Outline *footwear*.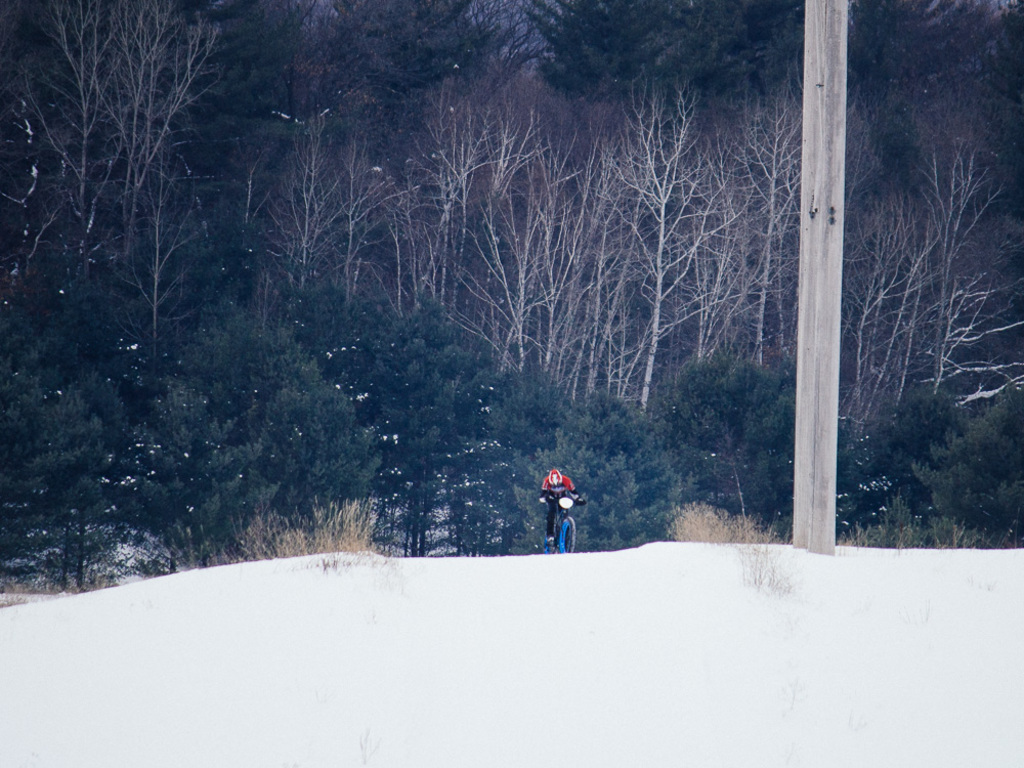
Outline: rect(551, 534, 555, 546).
